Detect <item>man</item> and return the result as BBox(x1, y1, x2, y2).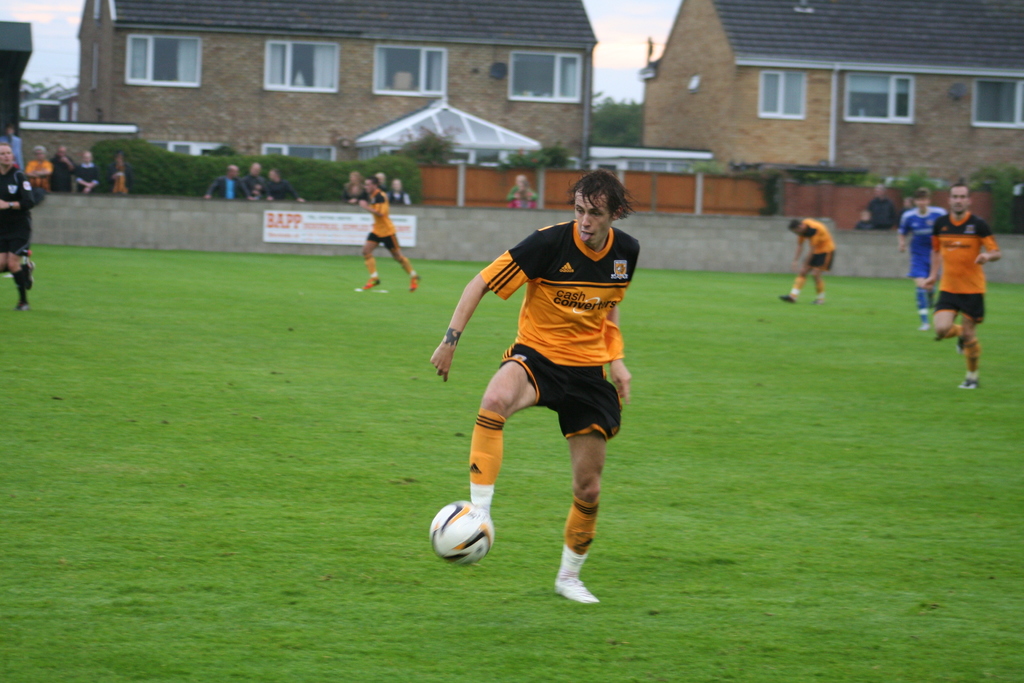
BBox(361, 177, 420, 292).
